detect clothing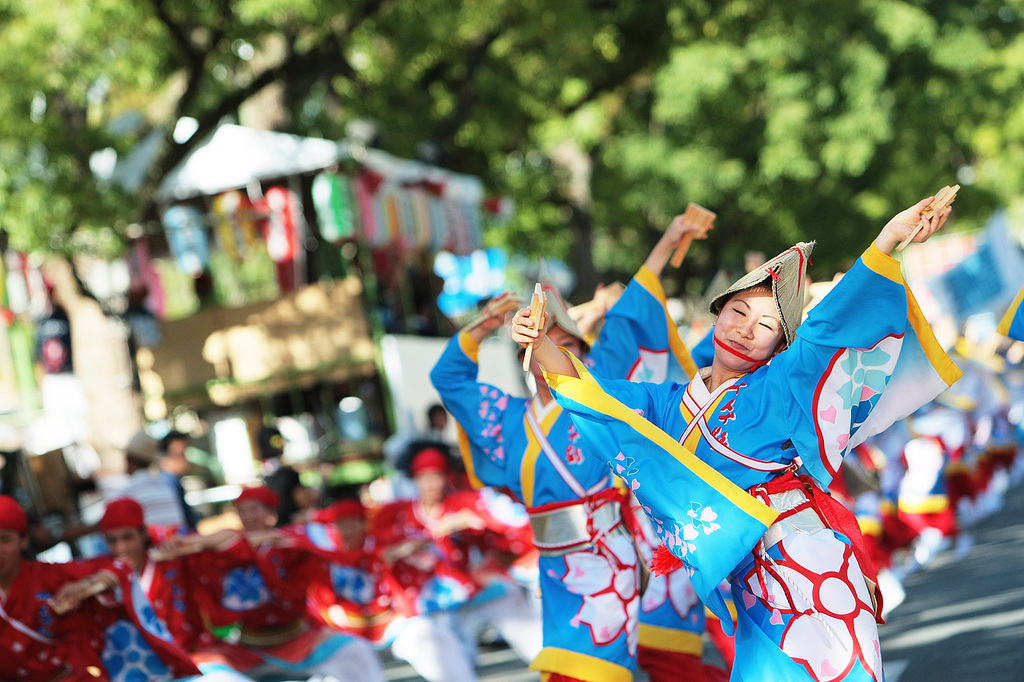
rect(0, 556, 138, 681)
